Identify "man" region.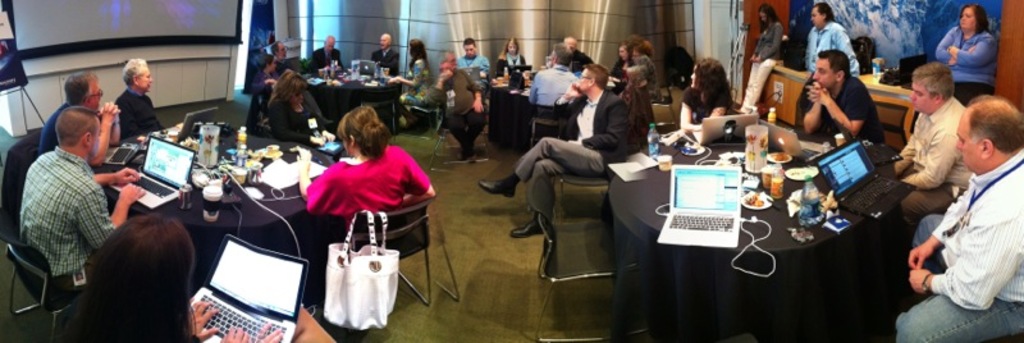
Region: x1=433 y1=52 x2=486 y2=160.
